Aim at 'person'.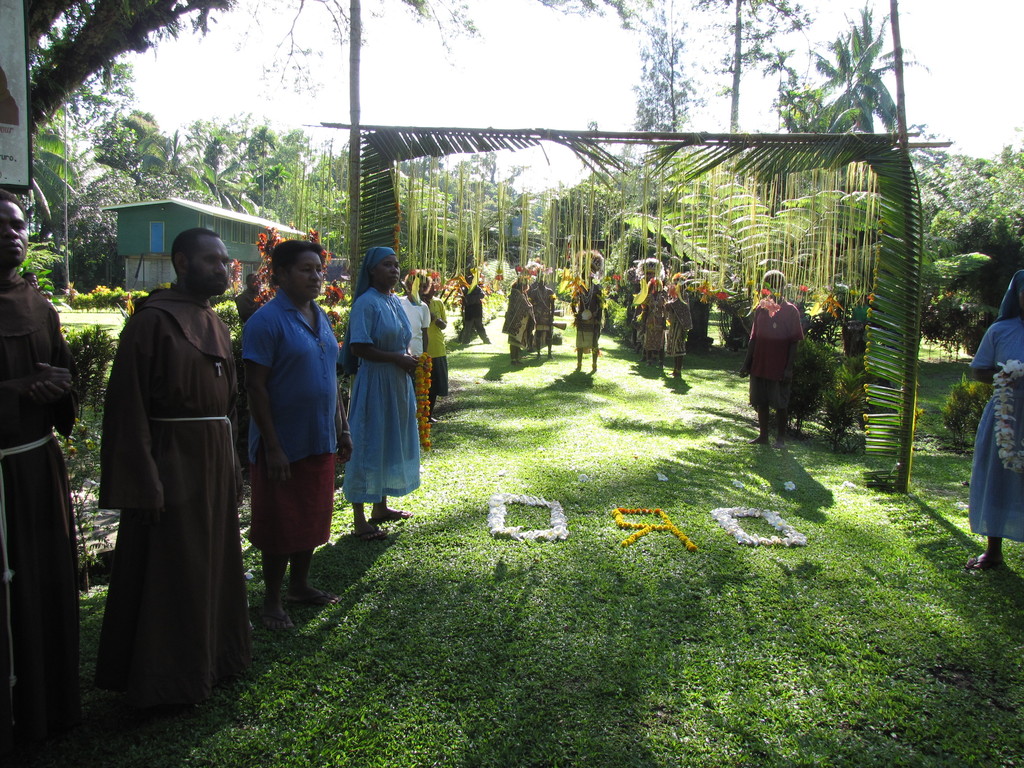
Aimed at [left=570, top=273, right=609, bottom=372].
